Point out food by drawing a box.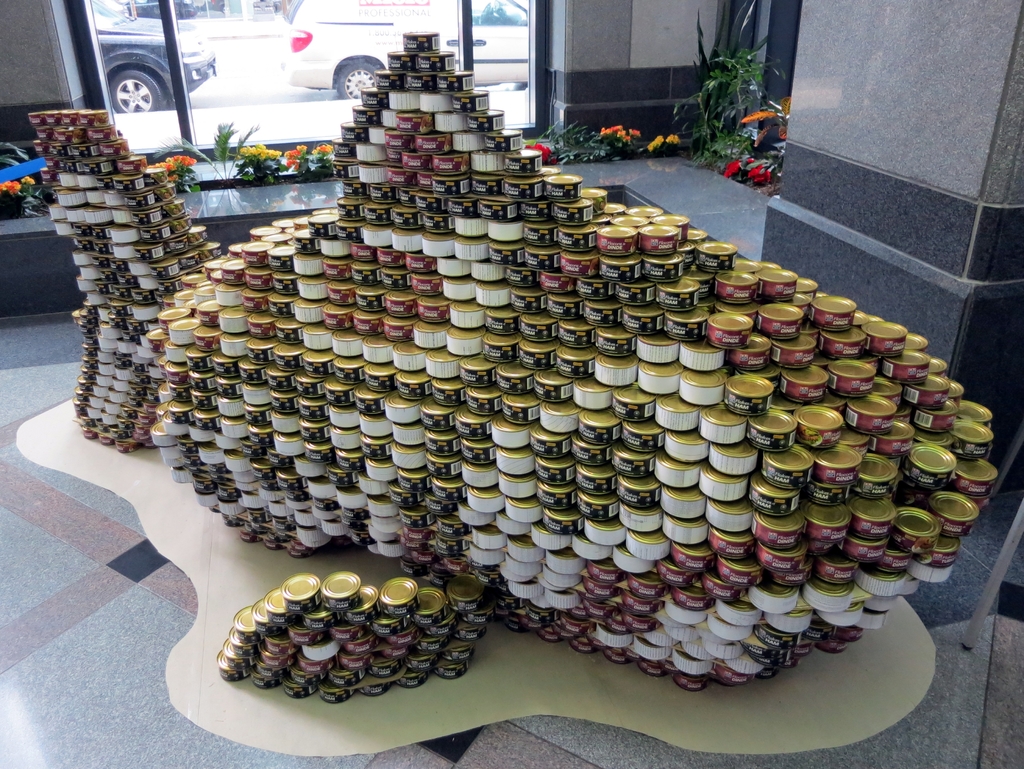
[left=211, top=334, right=221, bottom=351].
